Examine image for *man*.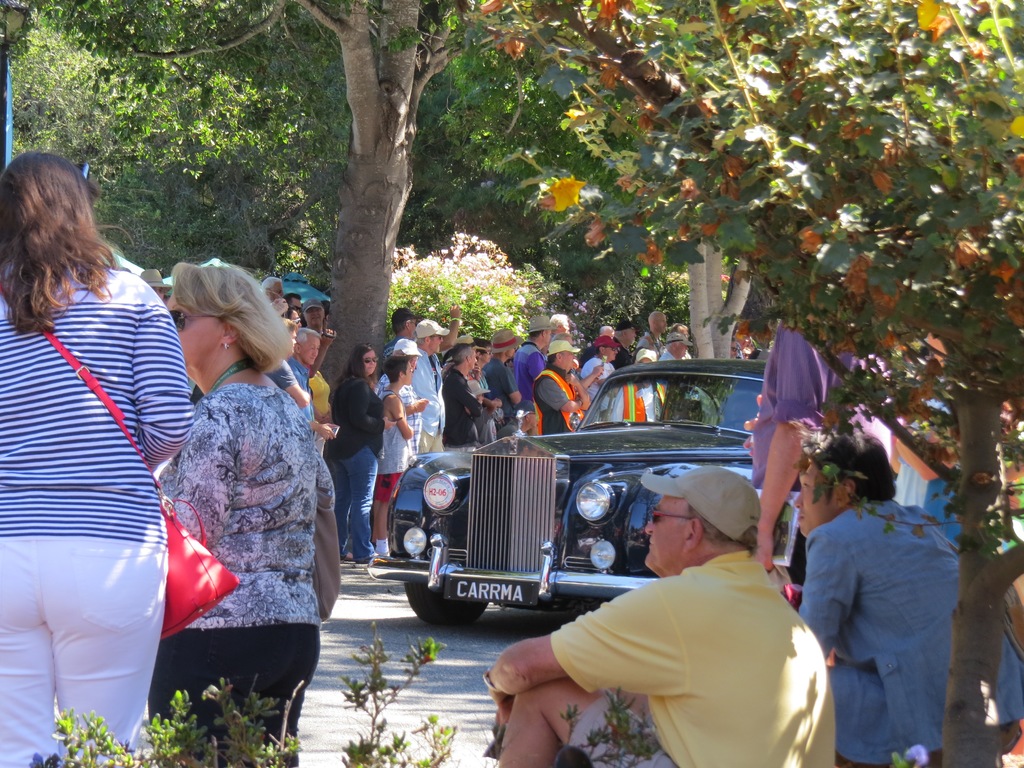
Examination result: (793, 429, 1023, 767).
